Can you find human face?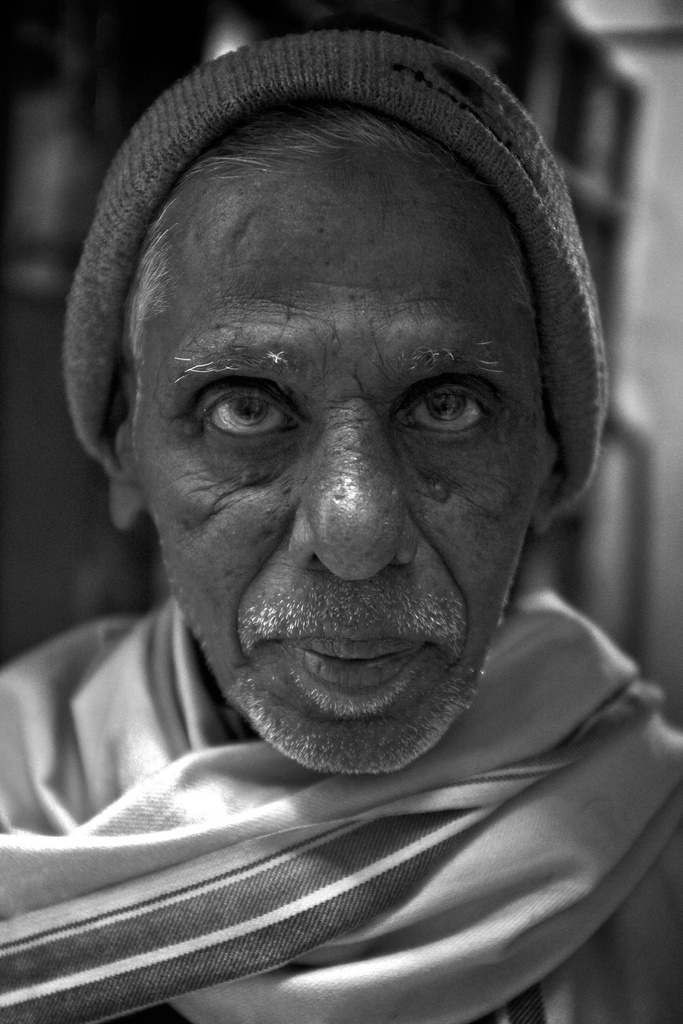
Yes, bounding box: rect(117, 134, 544, 772).
